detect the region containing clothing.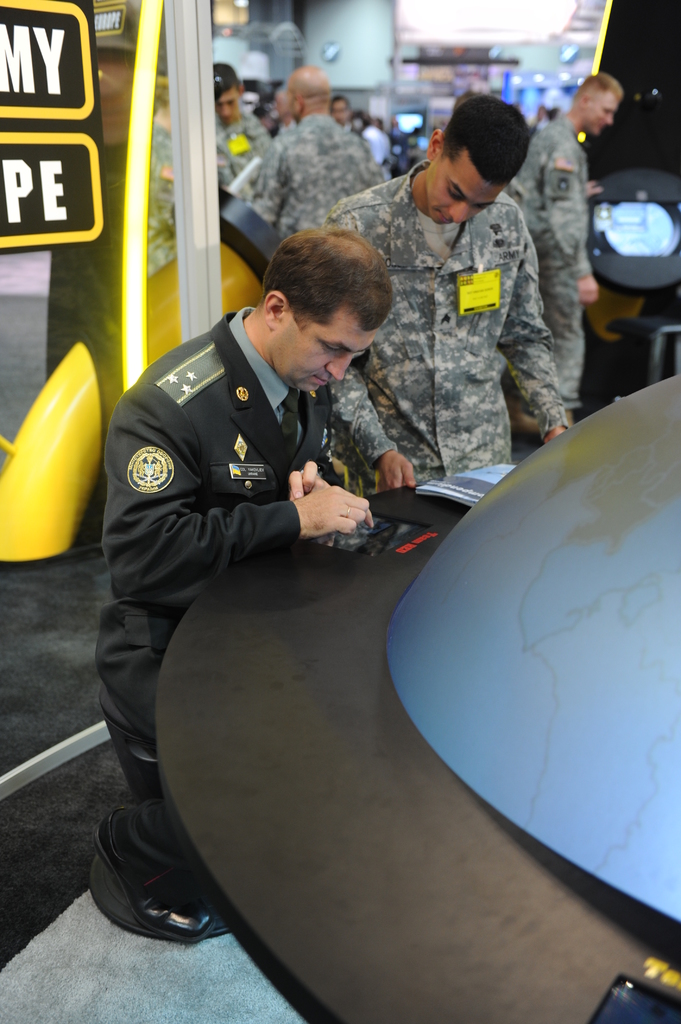
rect(100, 307, 359, 881).
